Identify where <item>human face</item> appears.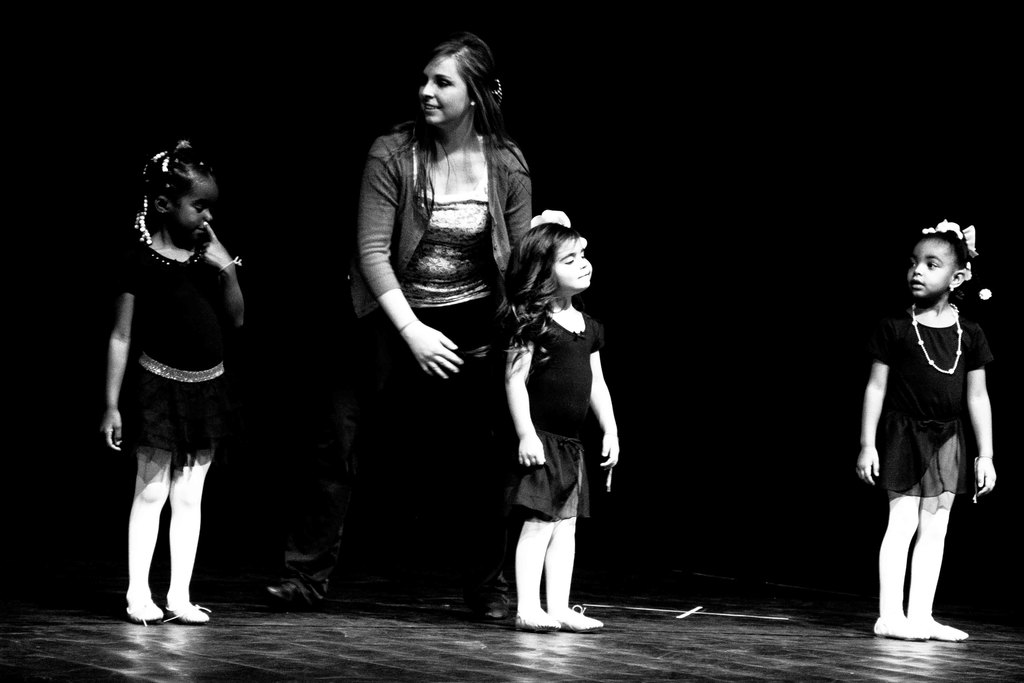
Appears at box=[172, 175, 216, 240].
